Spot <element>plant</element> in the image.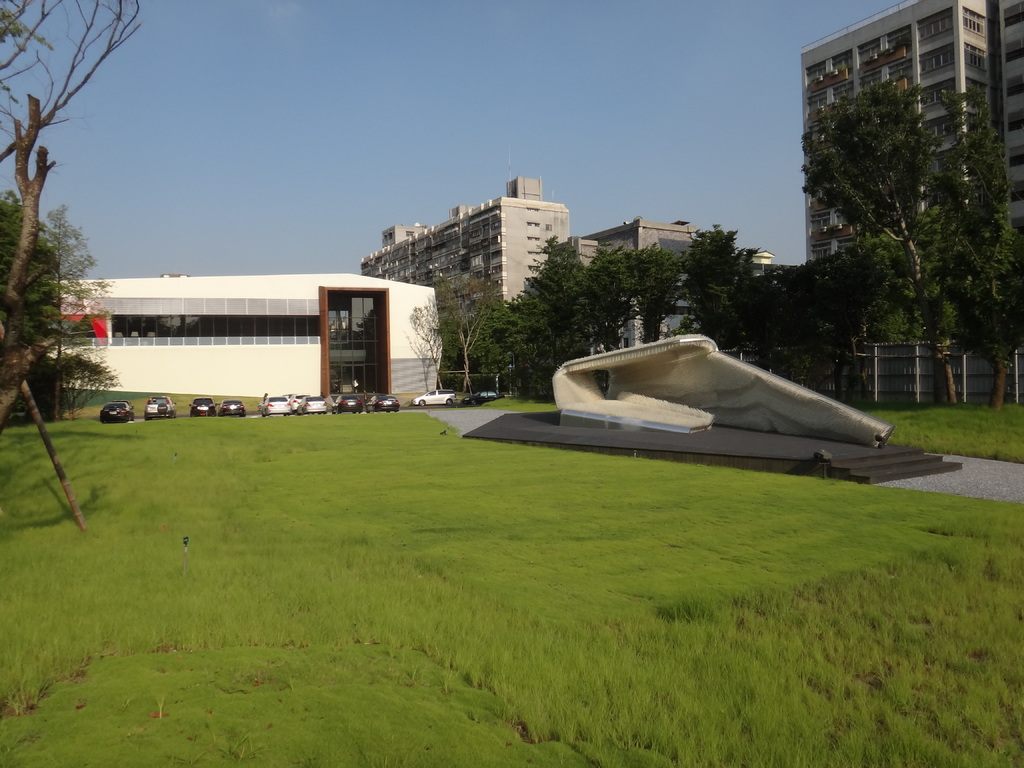
<element>plant</element> found at (x1=42, y1=342, x2=119, y2=424).
